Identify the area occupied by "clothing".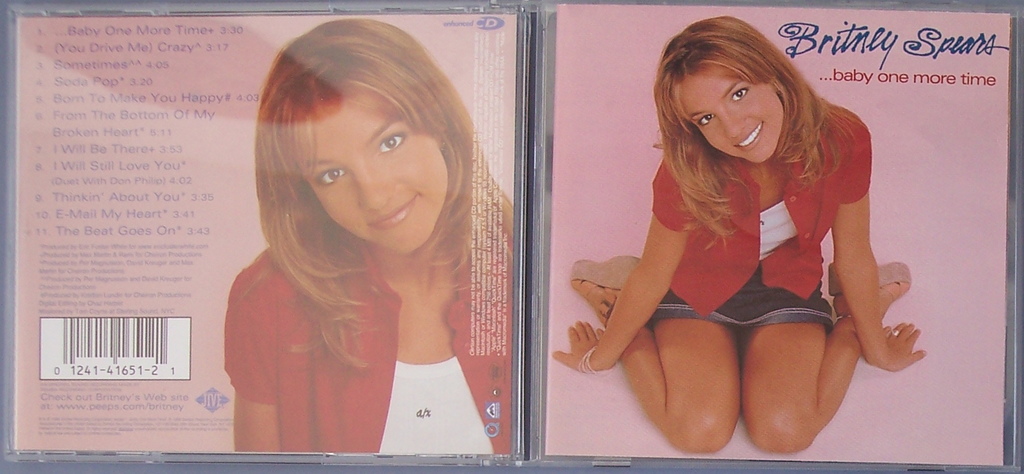
Area: (x1=641, y1=90, x2=874, y2=335).
